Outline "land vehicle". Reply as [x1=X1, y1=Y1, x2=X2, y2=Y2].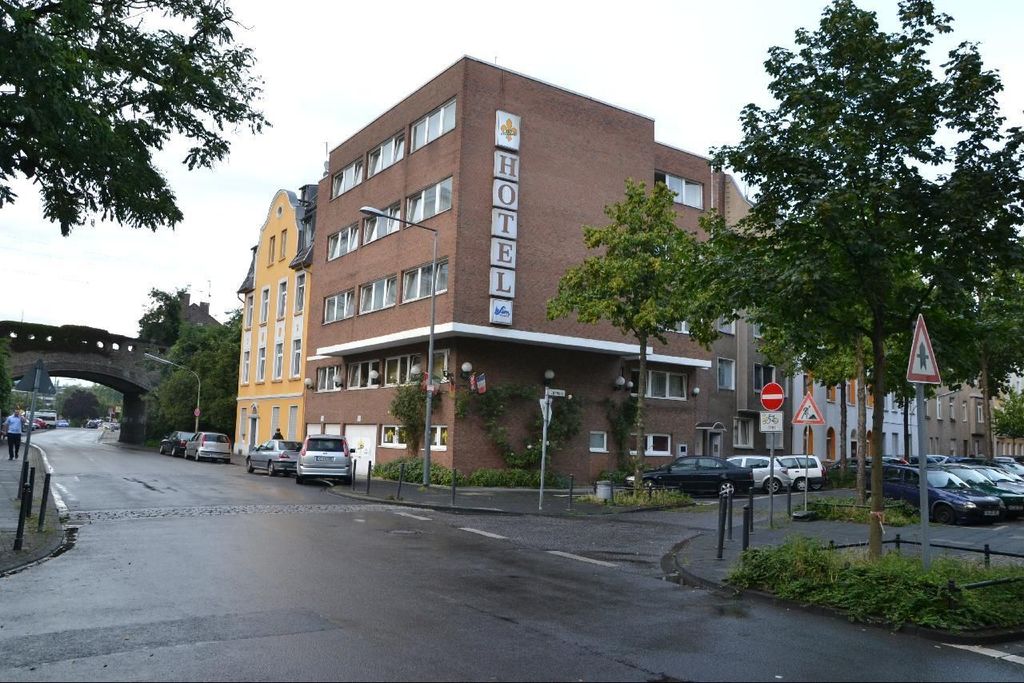
[x1=726, y1=453, x2=794, y2=490].
